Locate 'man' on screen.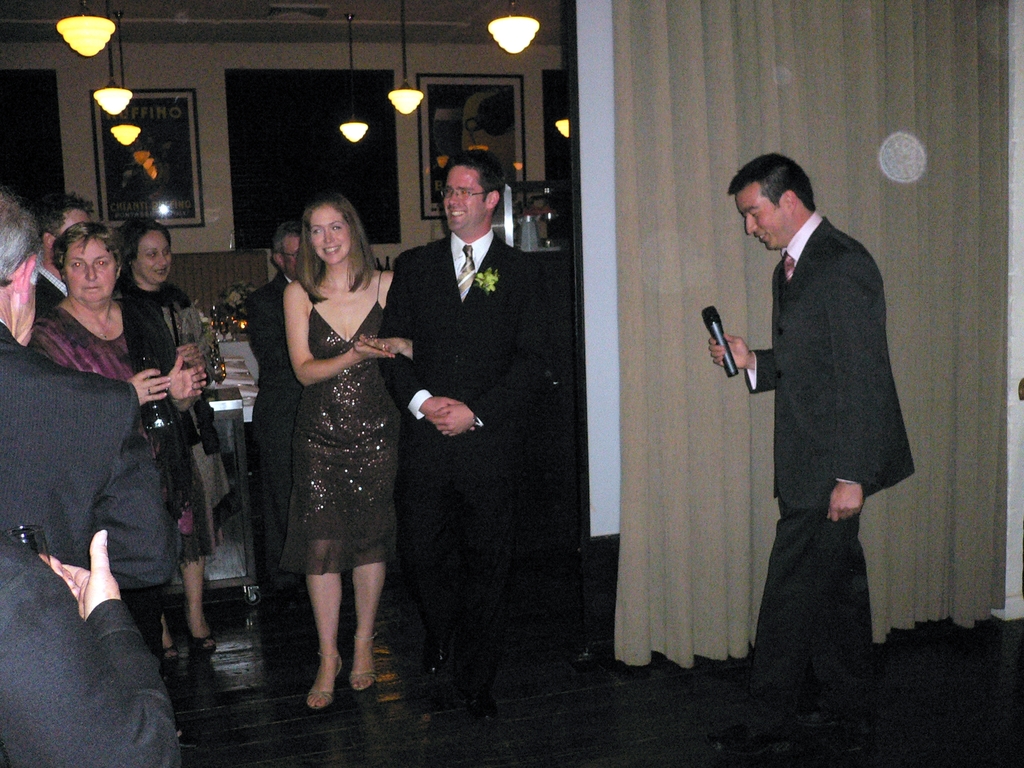
On screen at <region>33, 196, 99, 322</region>.
